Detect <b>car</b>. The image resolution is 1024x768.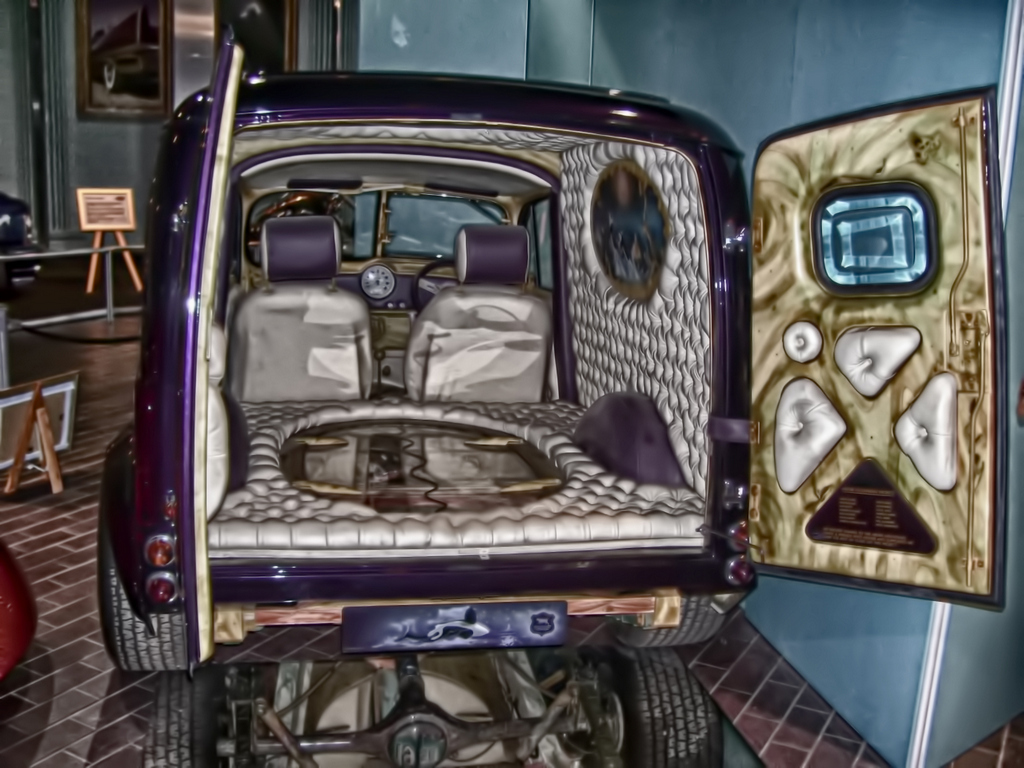
59/55/830/736.
